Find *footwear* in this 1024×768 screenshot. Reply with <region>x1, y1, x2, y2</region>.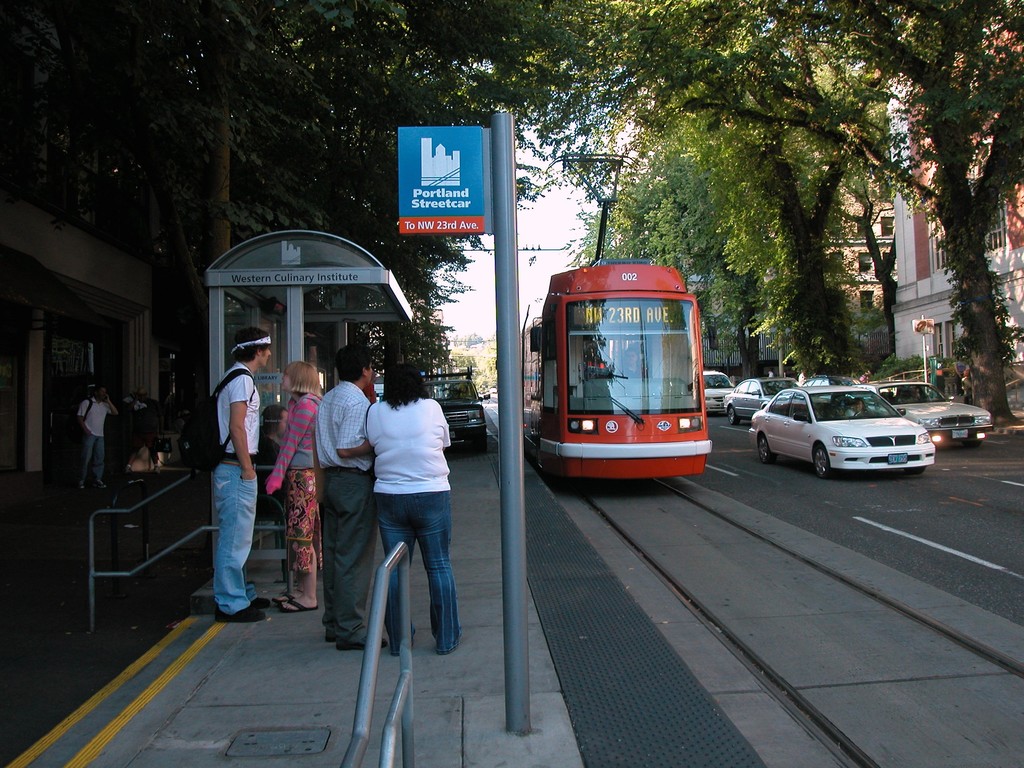
<region>337, 631, 387, 648</region>.
